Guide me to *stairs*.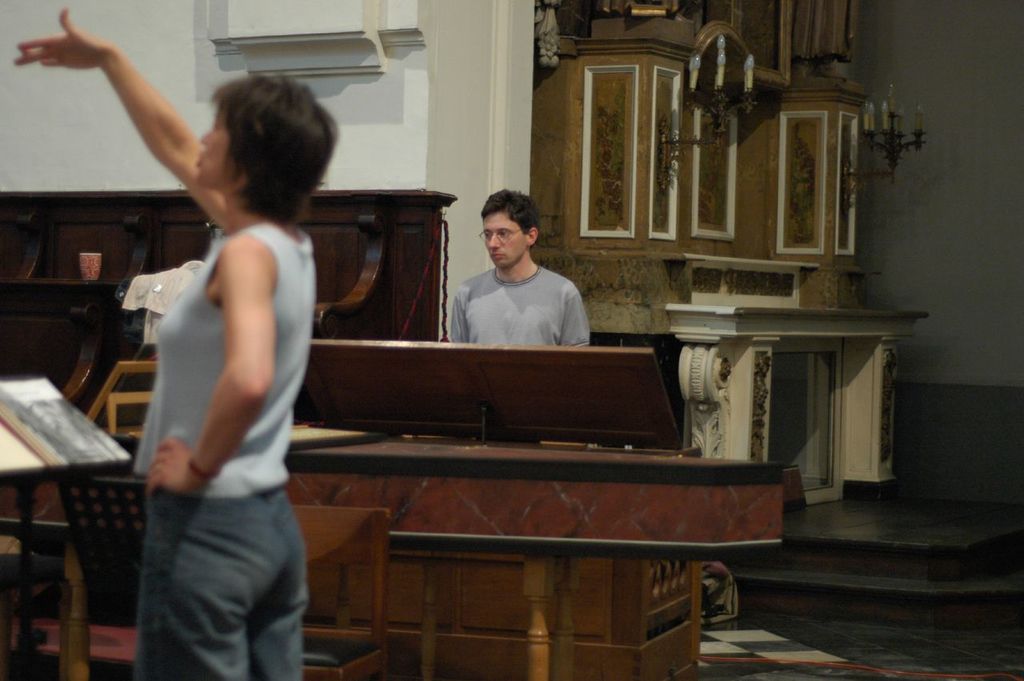
Guidance: (728, 498, 1023, 632).
